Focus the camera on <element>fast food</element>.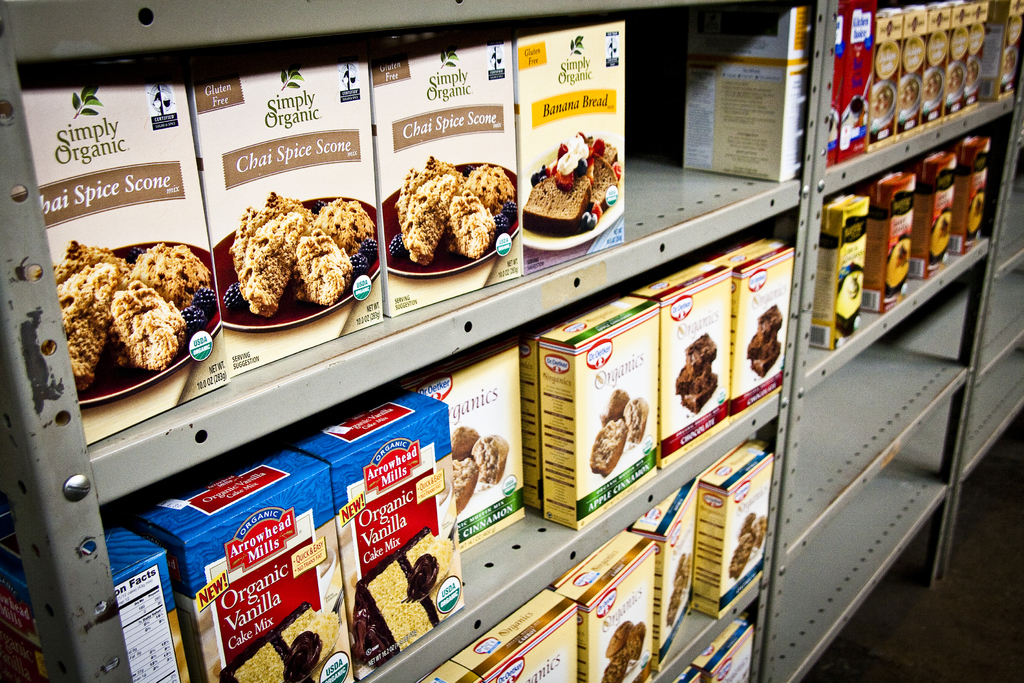
Focus region: {"left": 728, "top": 534, "right": 755, "bottom": 578}.
